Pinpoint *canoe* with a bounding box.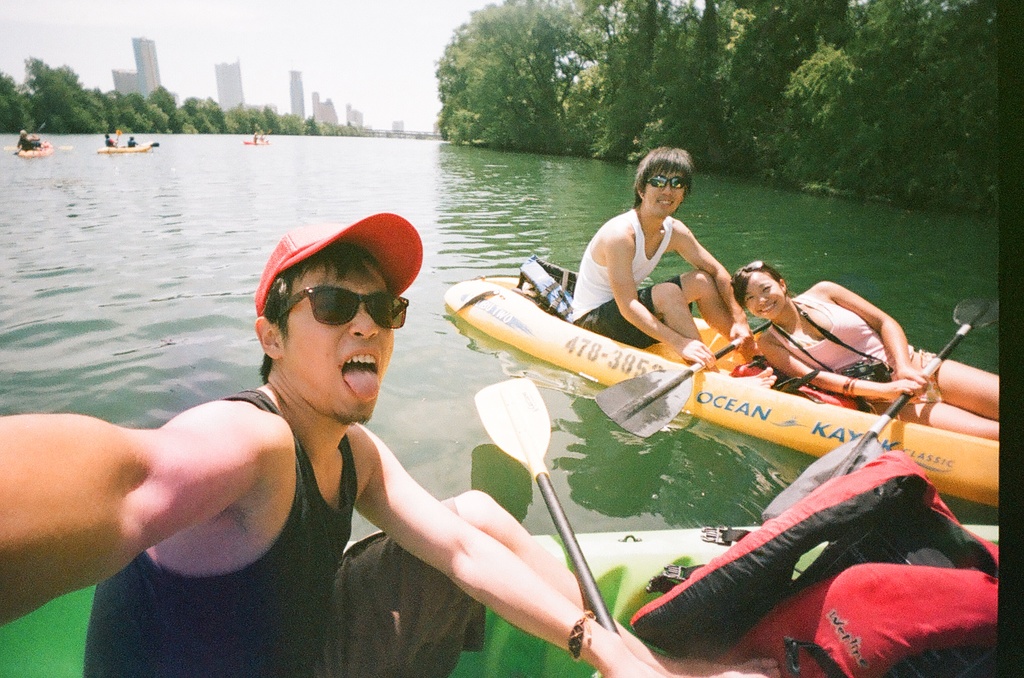
BBox(13, 139, 54, 158).
